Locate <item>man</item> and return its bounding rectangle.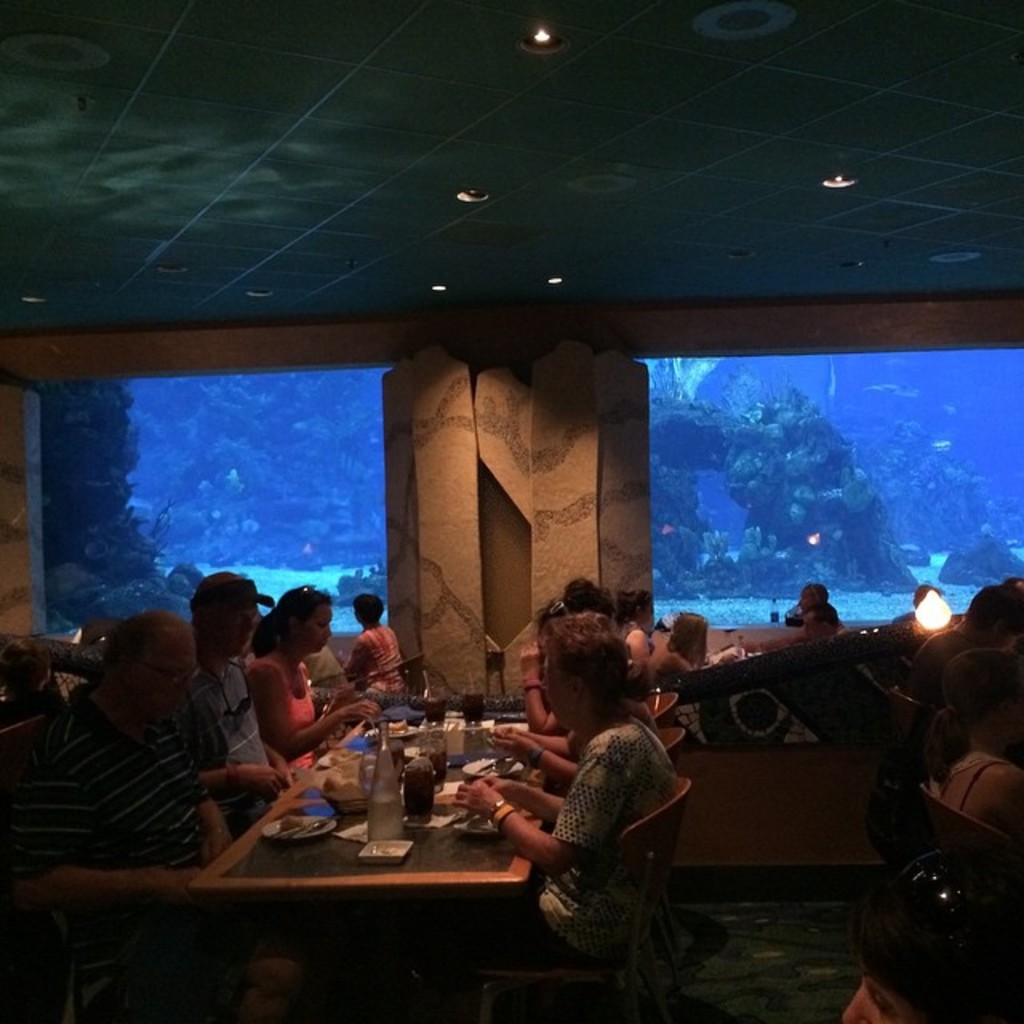
left=184, top=582, right=283, bottom=814.
